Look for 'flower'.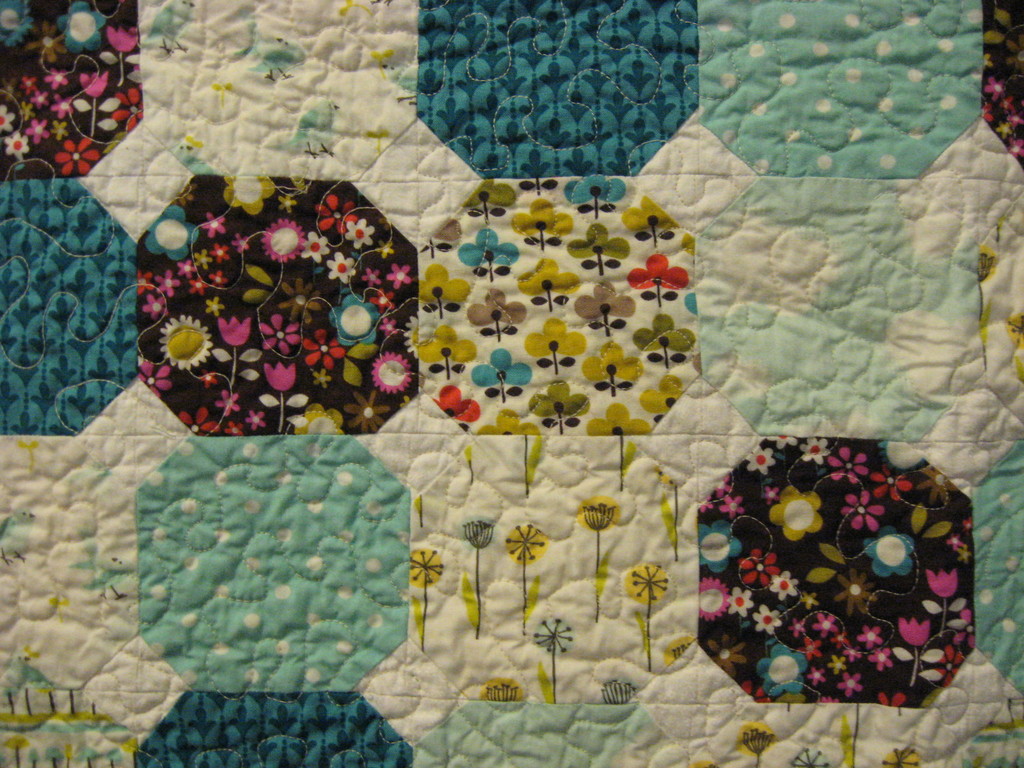
Found: crop(216, 312, 253, 346).
